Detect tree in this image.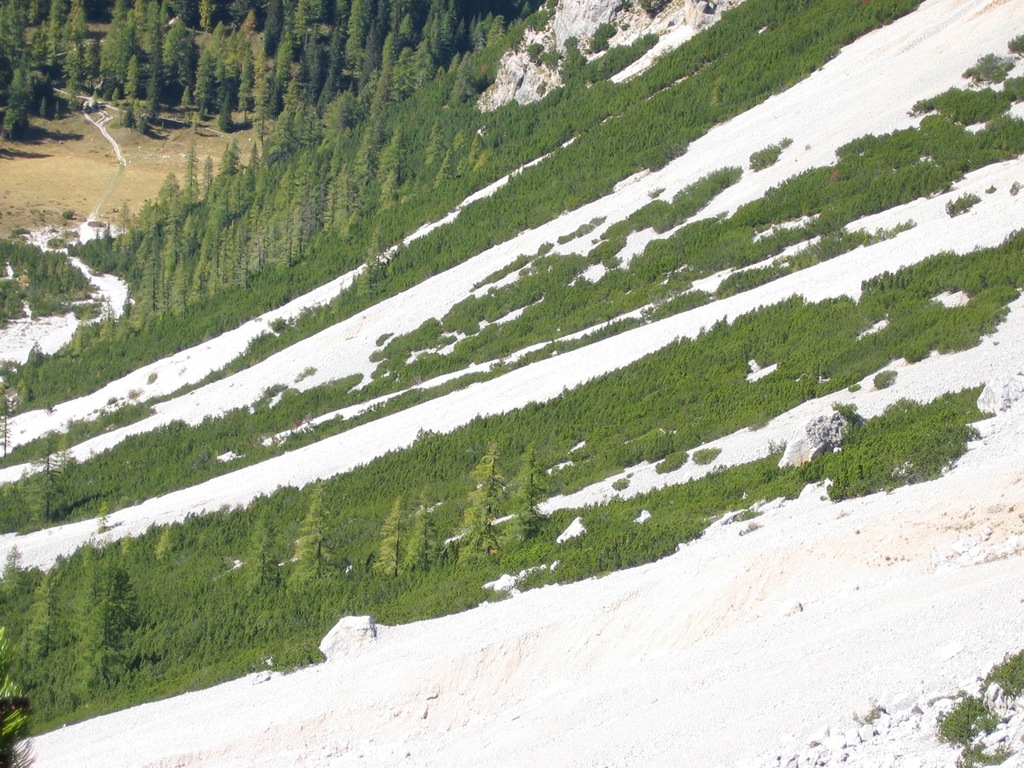
Detection: (left=226, top=496, right=286, bottom=622).
